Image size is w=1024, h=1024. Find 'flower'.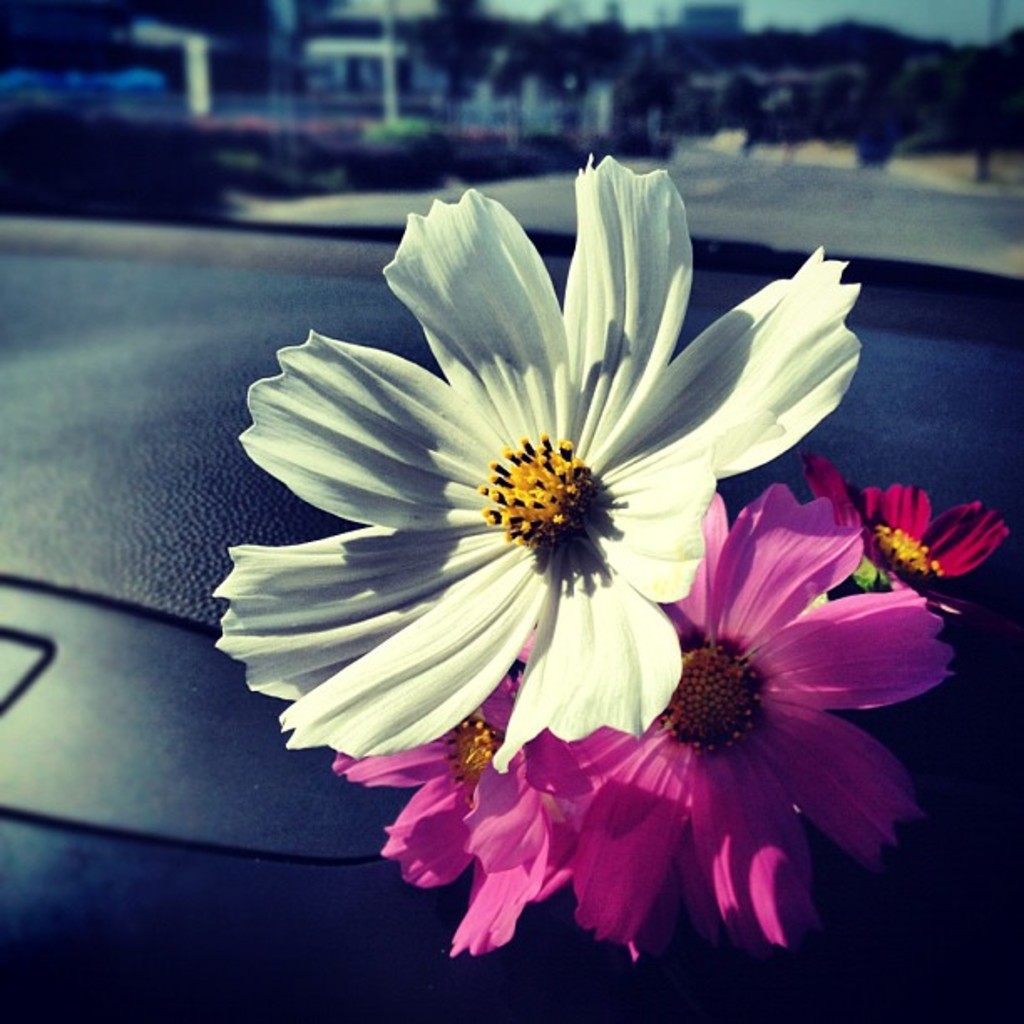
box=[335, 467, 930, 967].
